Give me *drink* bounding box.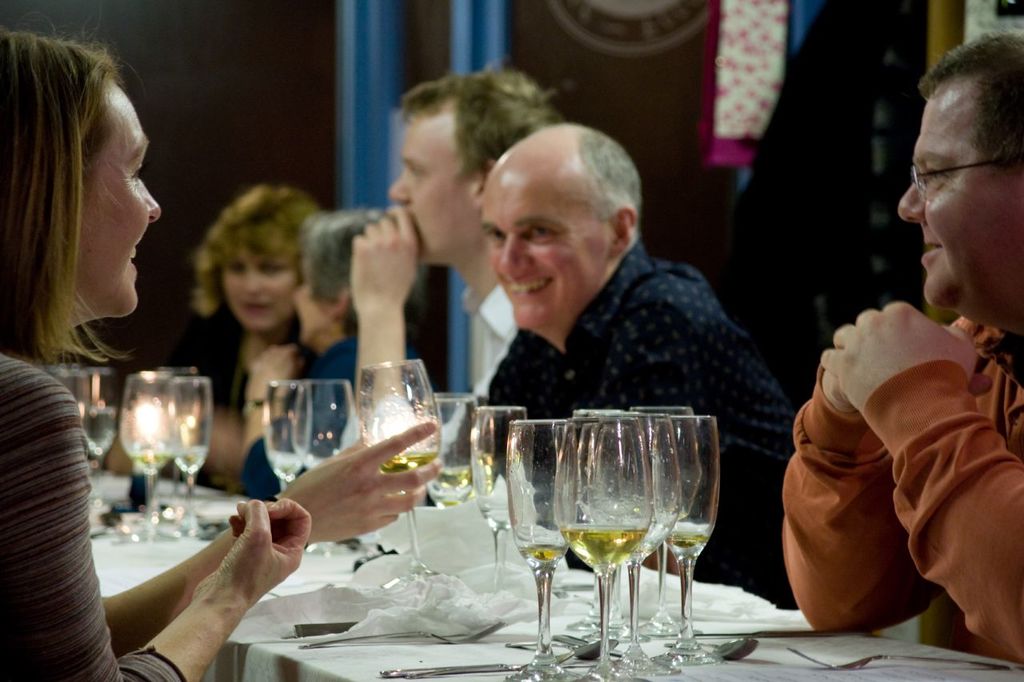
detection(432, 395, 472, 503).
